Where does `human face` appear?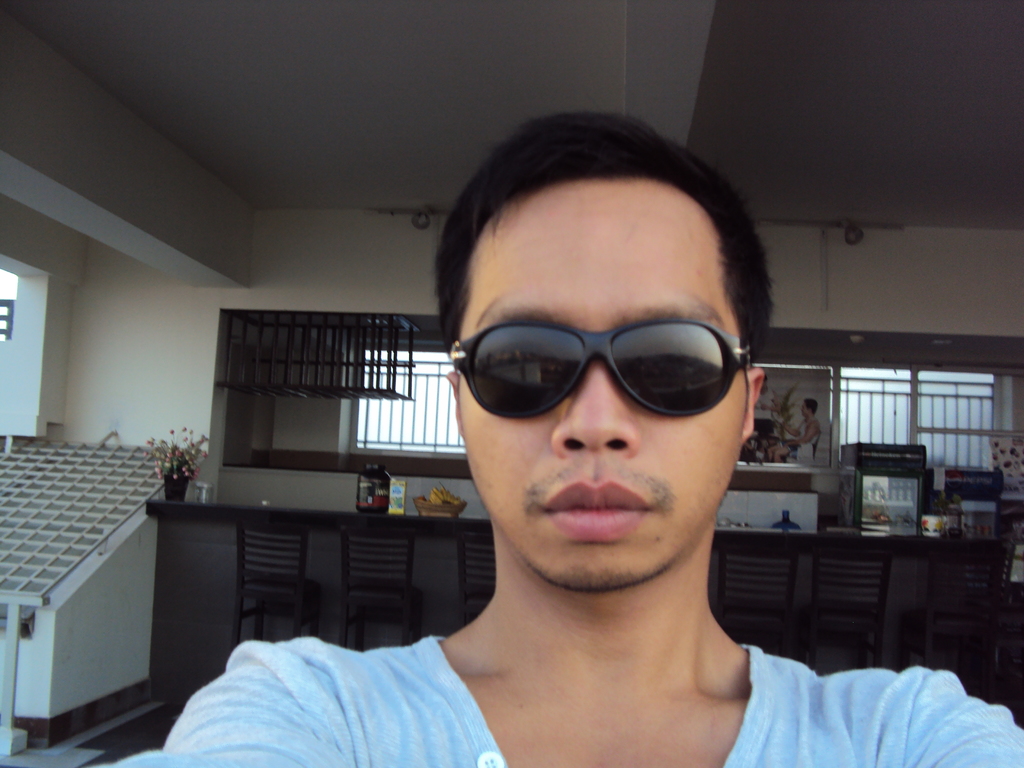
Appears at [left=761, top=376, right=770, bottom=391].
